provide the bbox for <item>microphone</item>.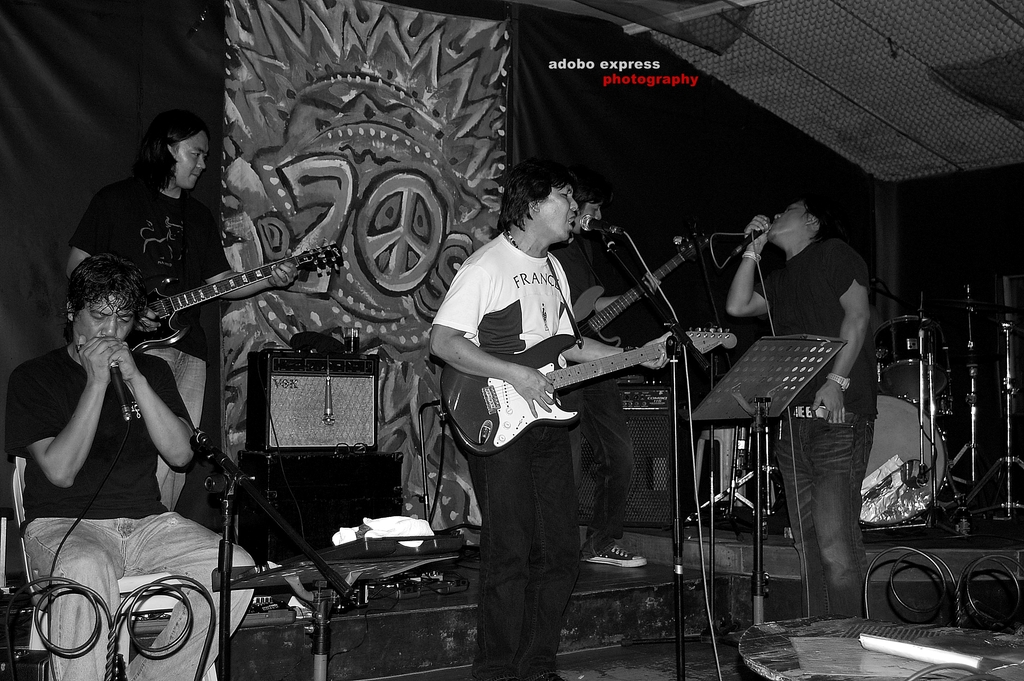
box=[102, 354, 136, 426].
